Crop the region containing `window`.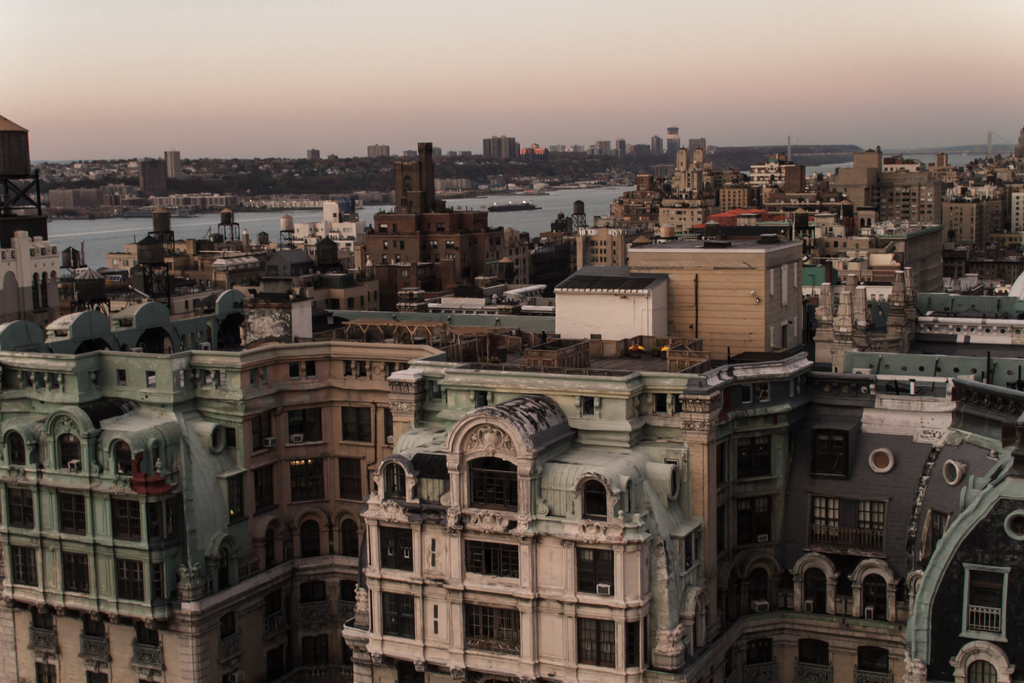
Crop region: locate(382, 591, 415, 639).
